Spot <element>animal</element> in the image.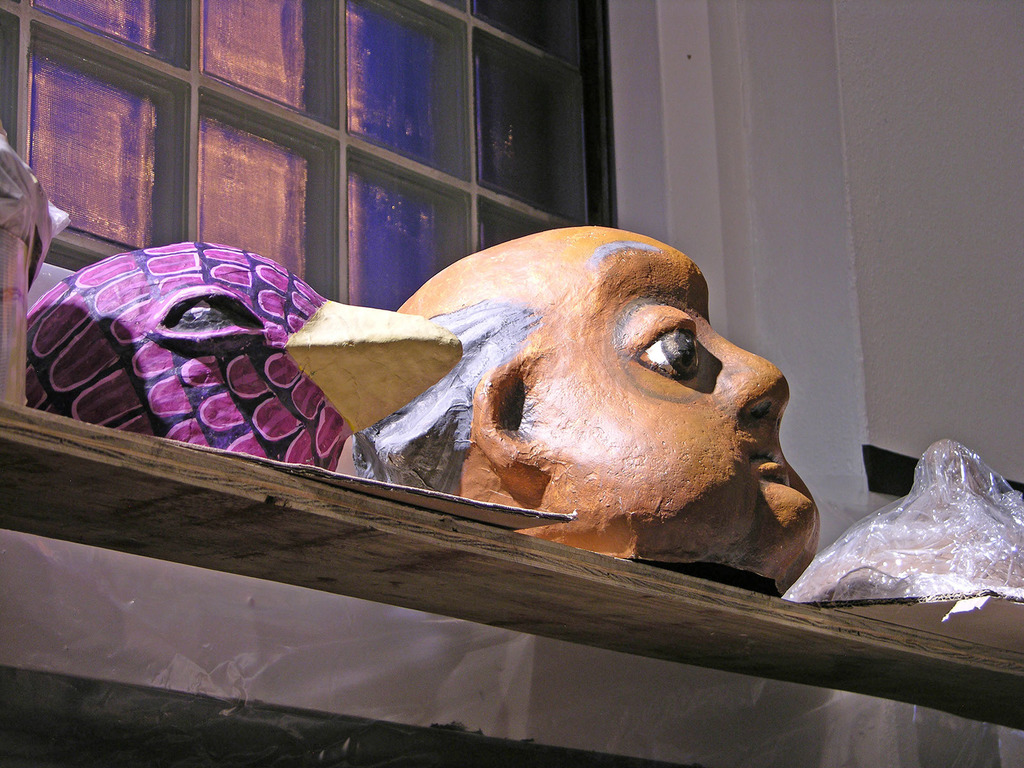
<element>animal</element> found at x1=26 y1=238 x2=463 y2=470.
